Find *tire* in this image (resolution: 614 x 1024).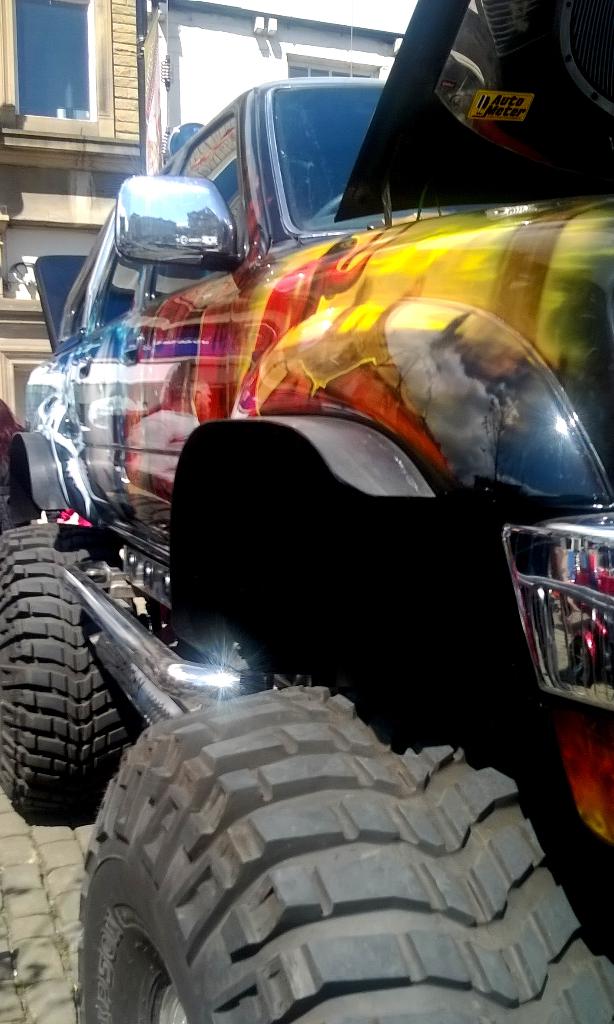
[left=0, top=524, right=143, bottom=818].
